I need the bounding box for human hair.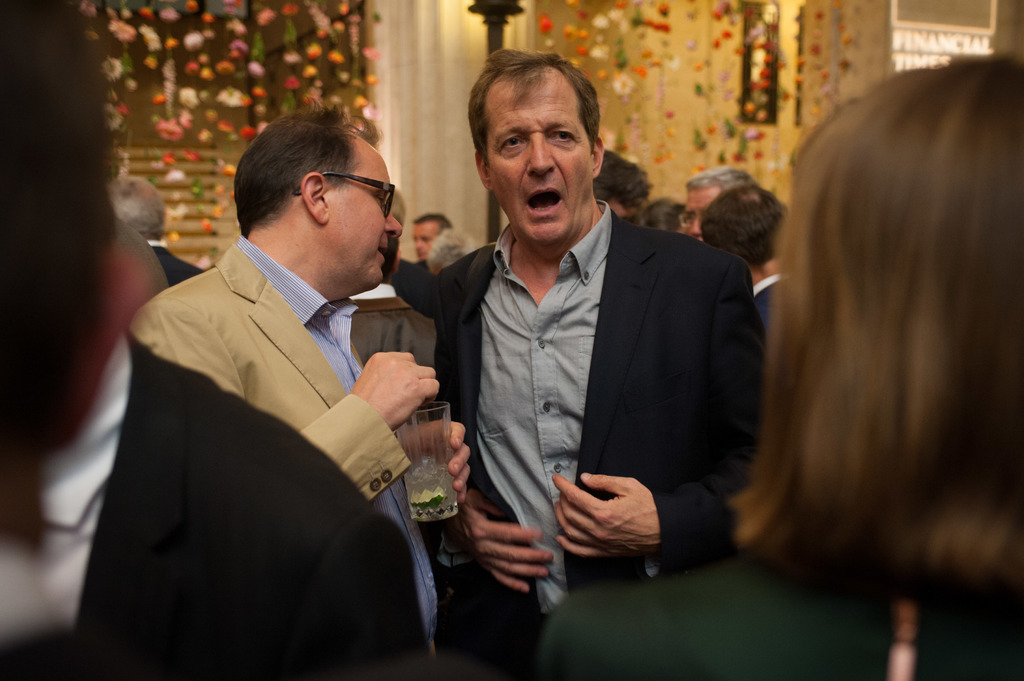
Here it is: [x1=634, y1=197, x2=687, y2=237].
